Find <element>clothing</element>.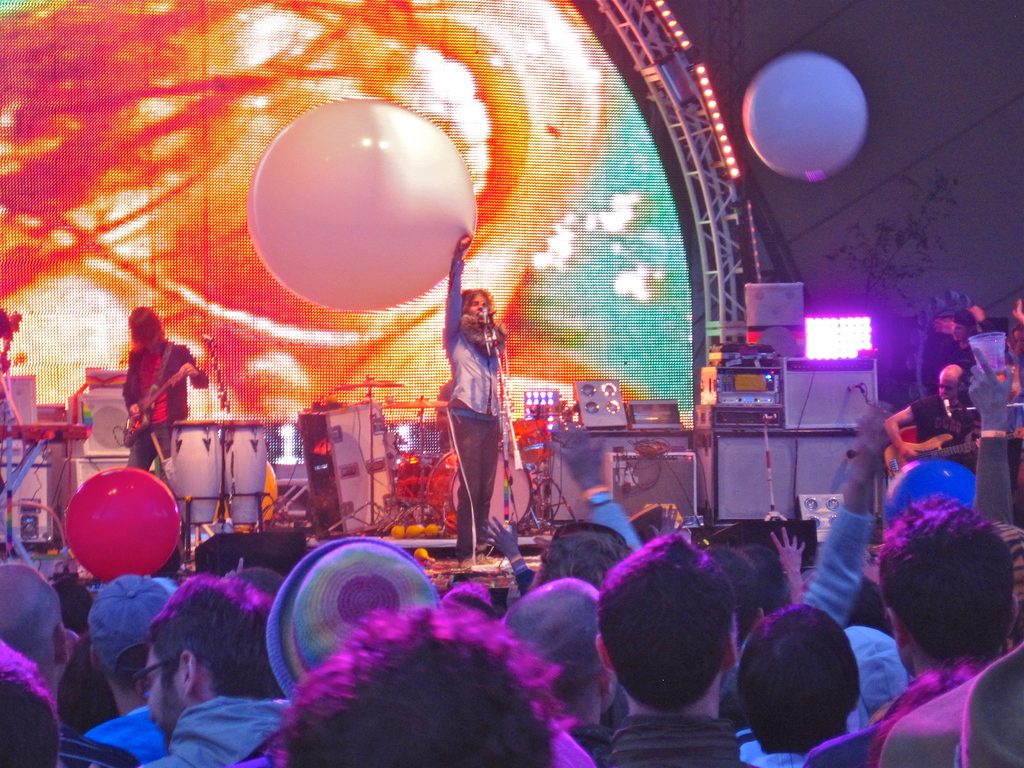
crop(437, 253, 510, 563).
